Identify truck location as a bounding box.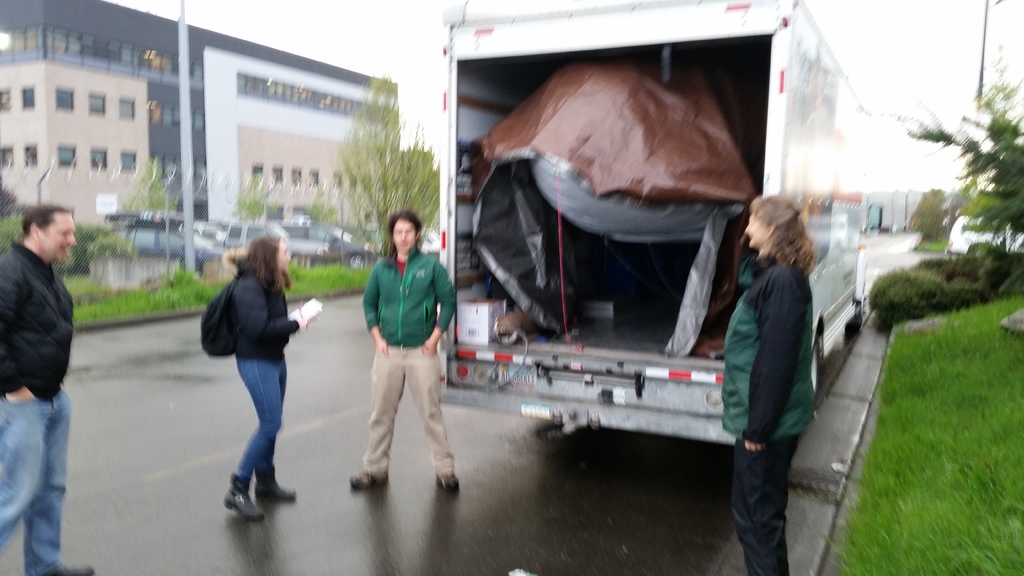
(left=447, top=0, right=824, bottom=481).
